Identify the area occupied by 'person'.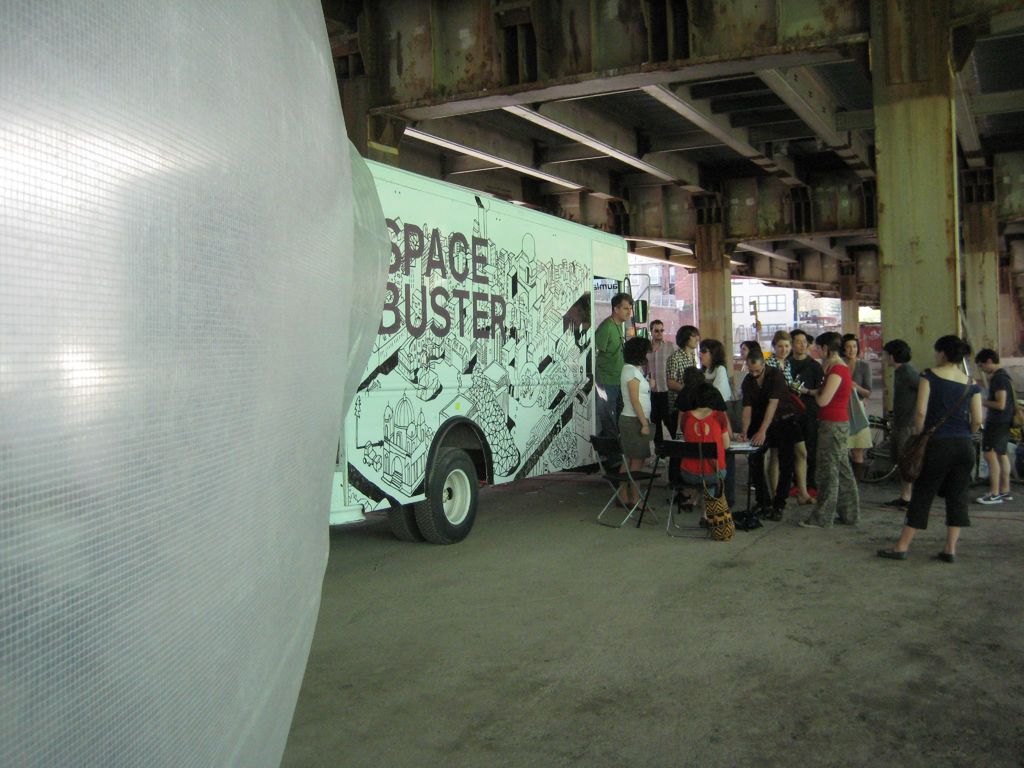
Area: left=908, top=323, right=997, bottom=572.
